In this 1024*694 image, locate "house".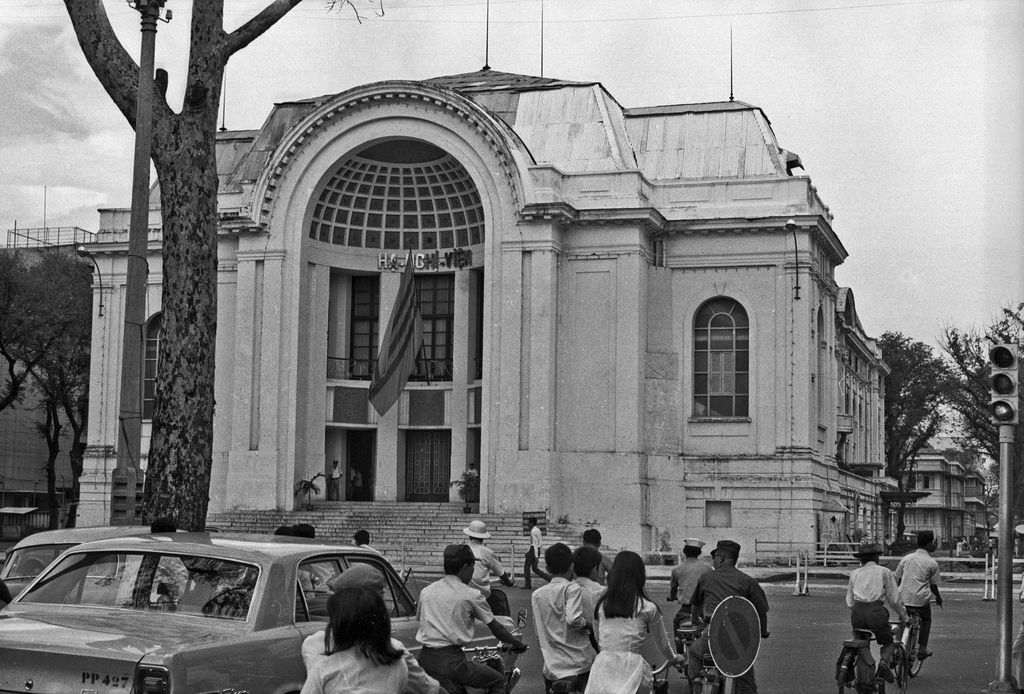
Bounding box: BBox(73, 66, 893, 585).
